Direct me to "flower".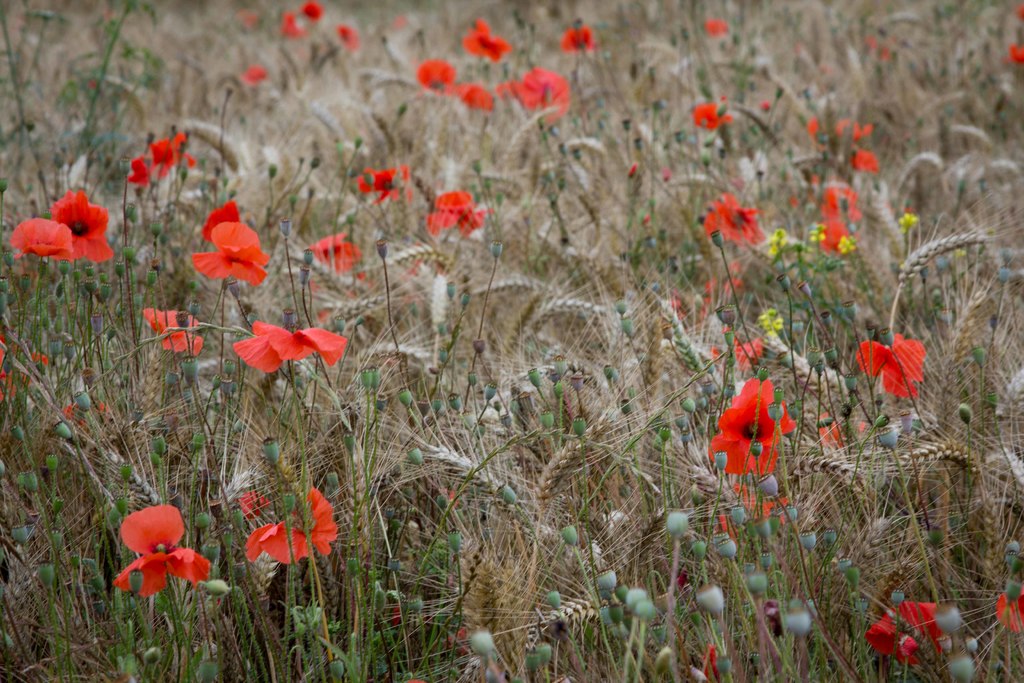
Direction: crop(359, 165, 413, 206).
